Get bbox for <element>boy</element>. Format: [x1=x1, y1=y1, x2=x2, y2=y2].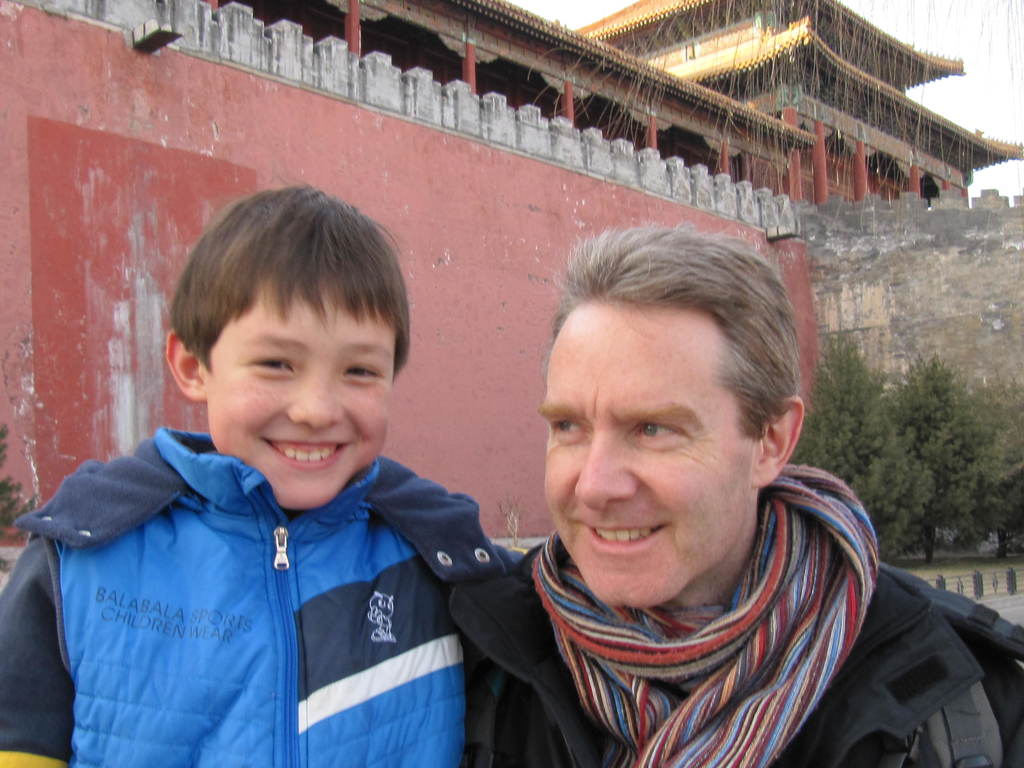
[x1=0, y1=176, x2=544, y2=767].
